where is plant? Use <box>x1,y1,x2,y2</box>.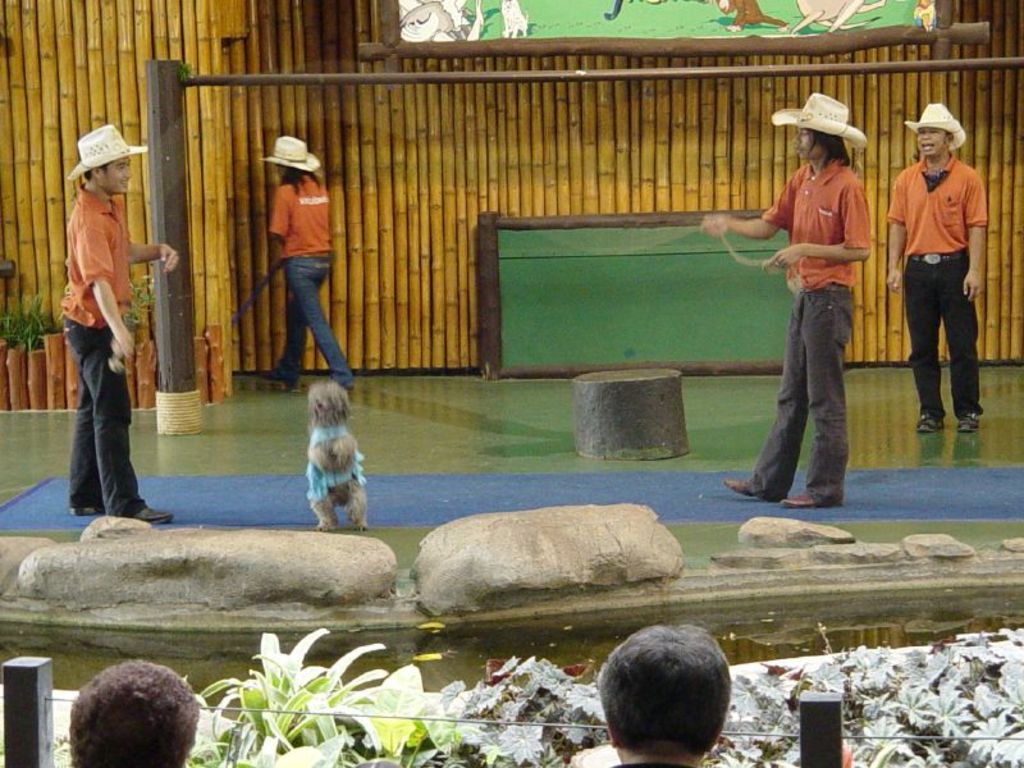
<box>127,271,160,332</box>.
